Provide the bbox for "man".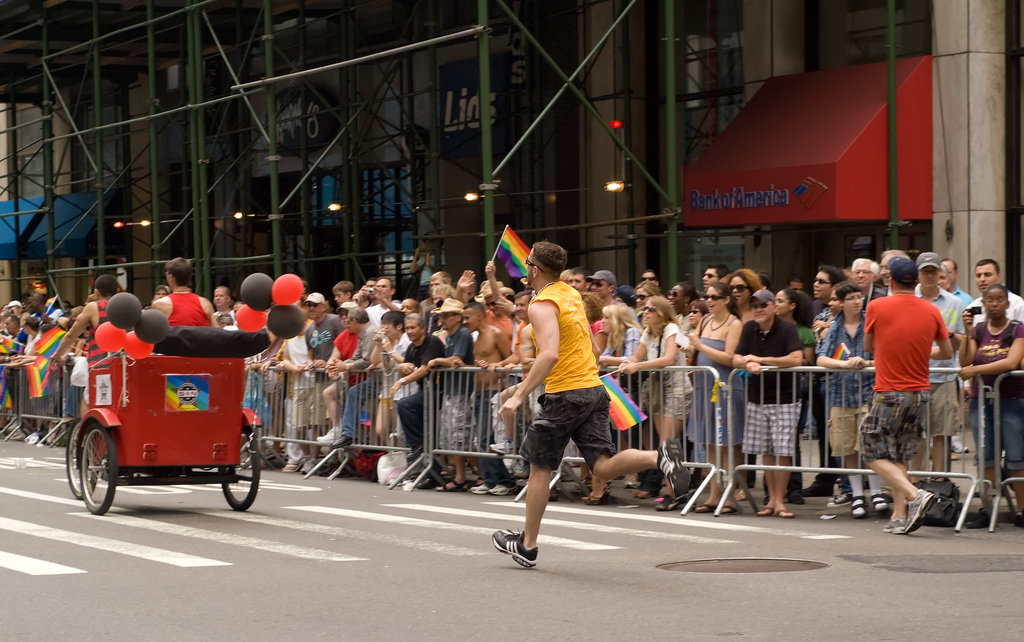
(left=231, top=300, right=284, bottom=463).
